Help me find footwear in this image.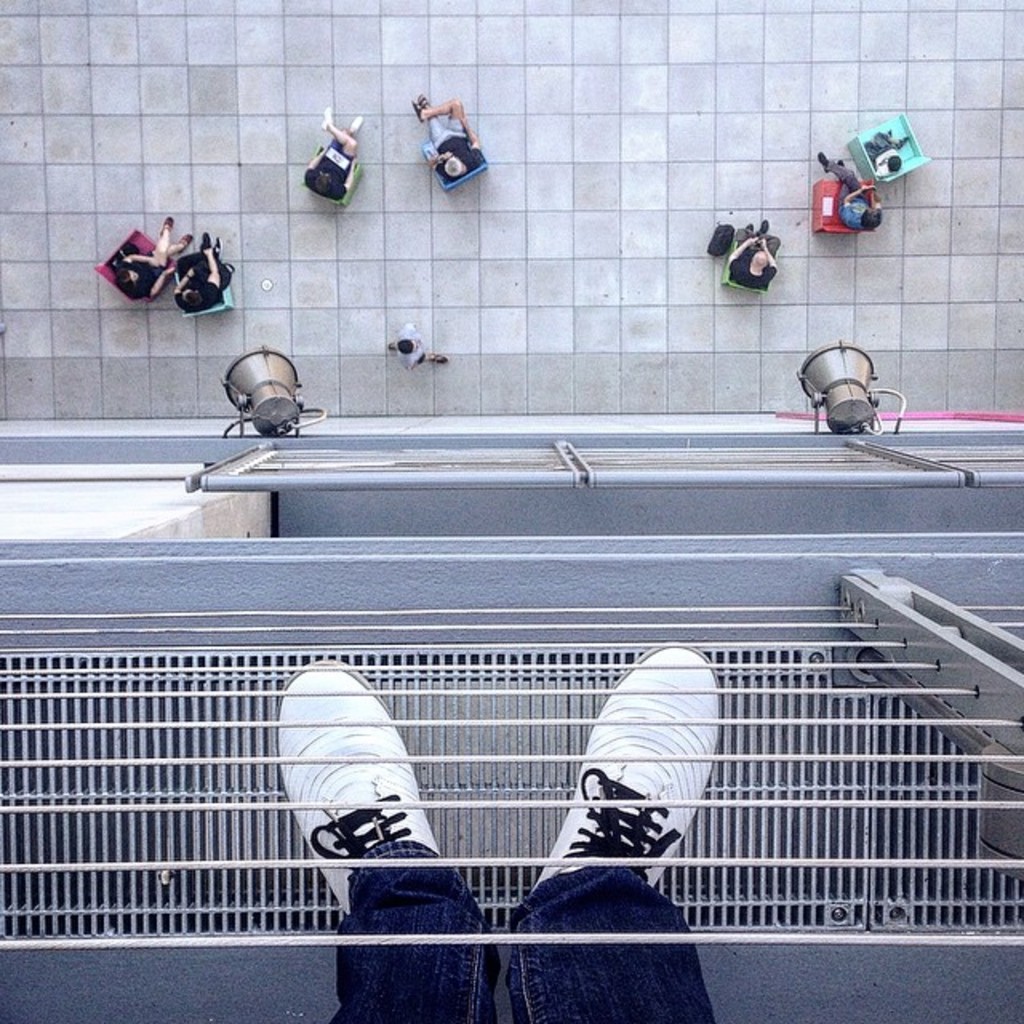
Found it: crop(214, 238, 222, 261).
